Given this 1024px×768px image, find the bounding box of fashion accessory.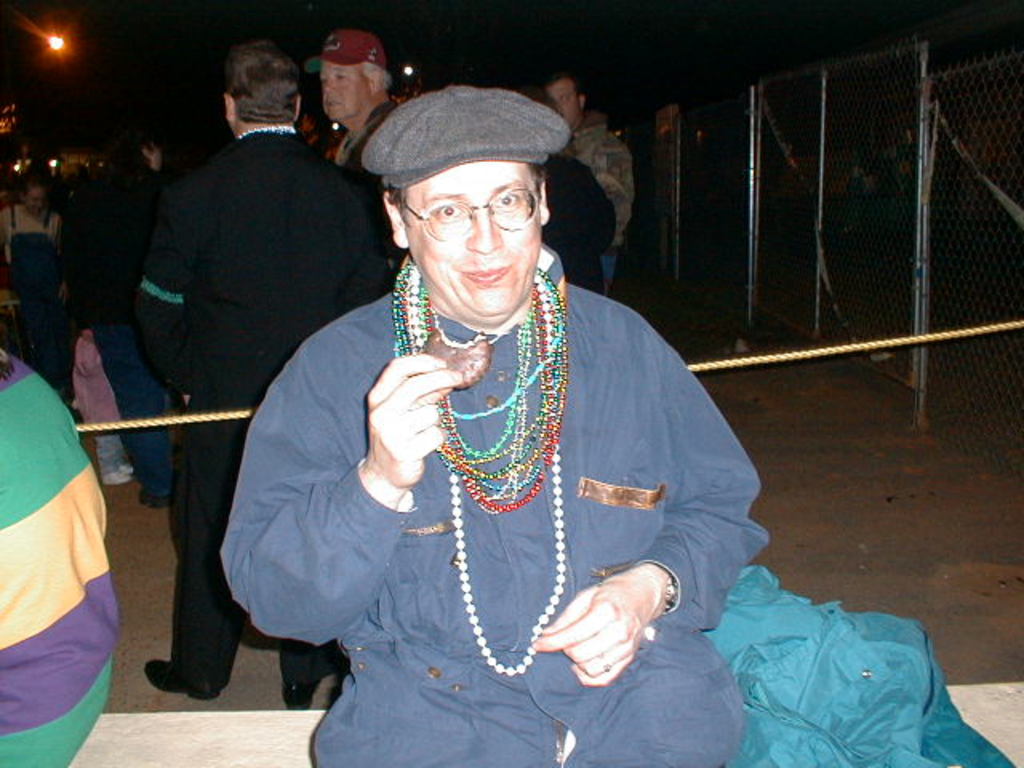
region(363, 85, 573, 195).
